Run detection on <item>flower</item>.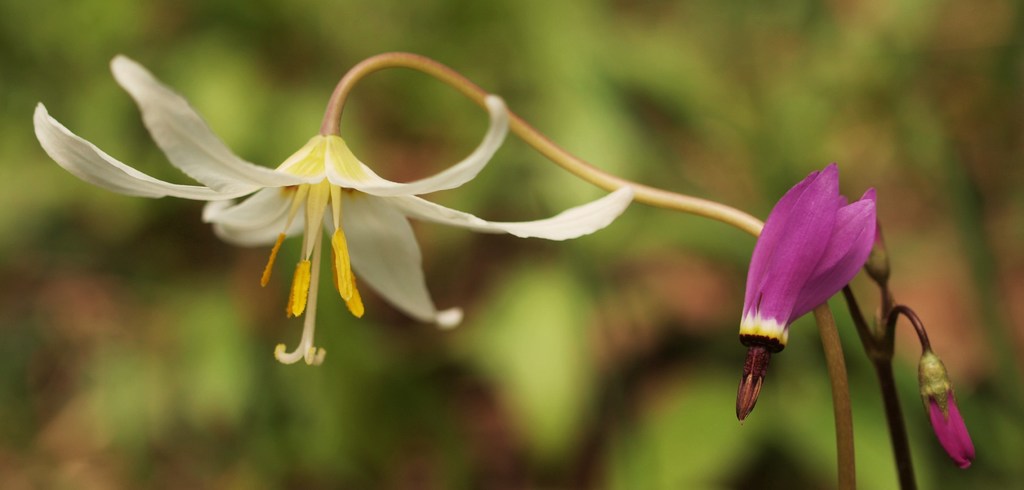
Result: detection(925, 353, 975, 468).
